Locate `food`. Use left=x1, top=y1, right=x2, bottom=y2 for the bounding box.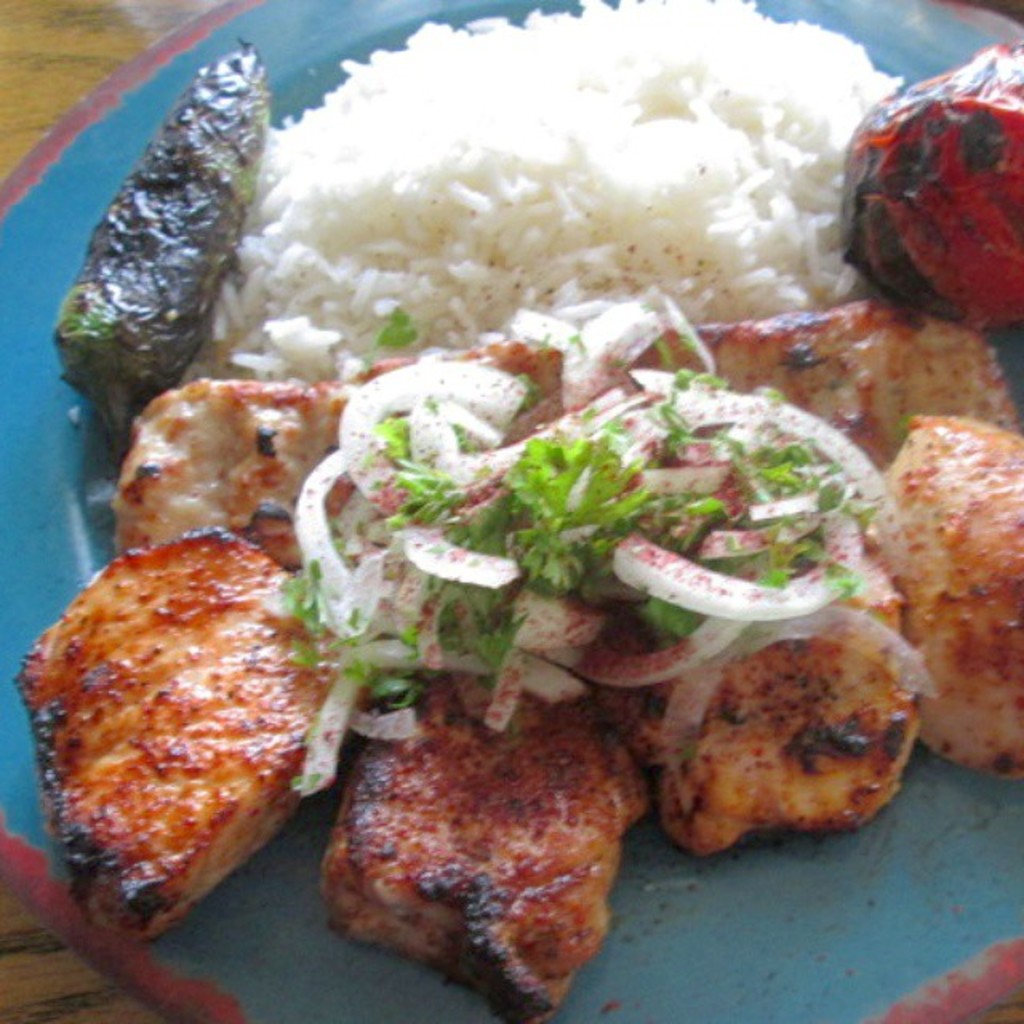
left=325, top=706, right=667, bottom=976.
